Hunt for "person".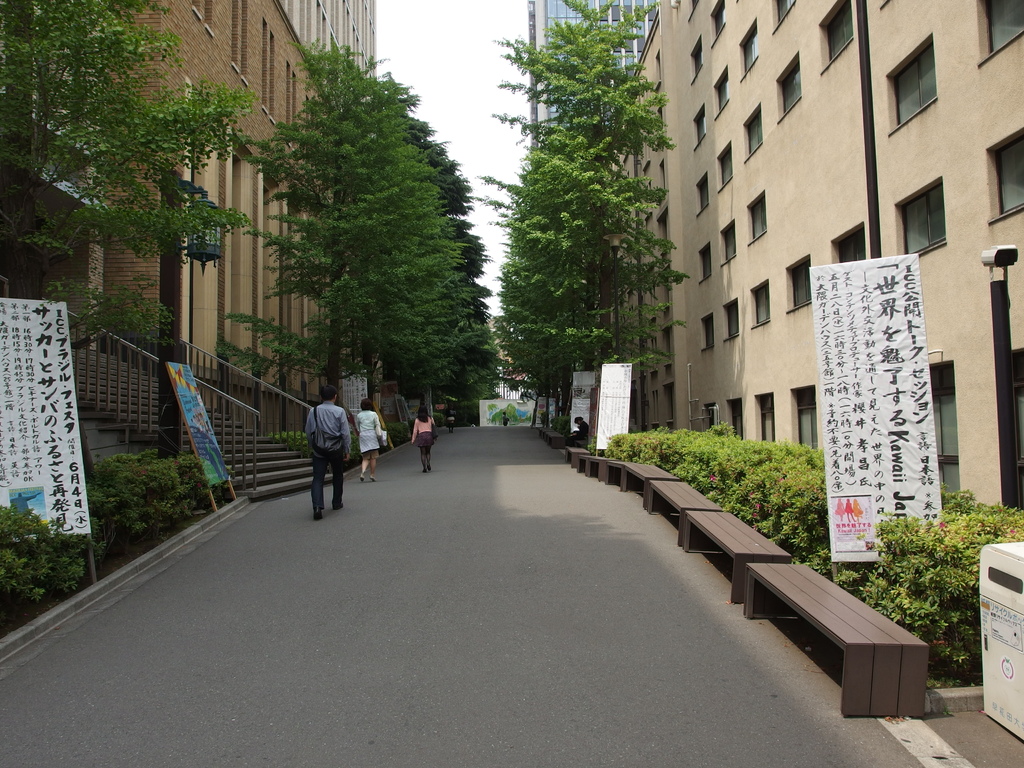
Hunted down at Rect(501, 413, 508, 428).
